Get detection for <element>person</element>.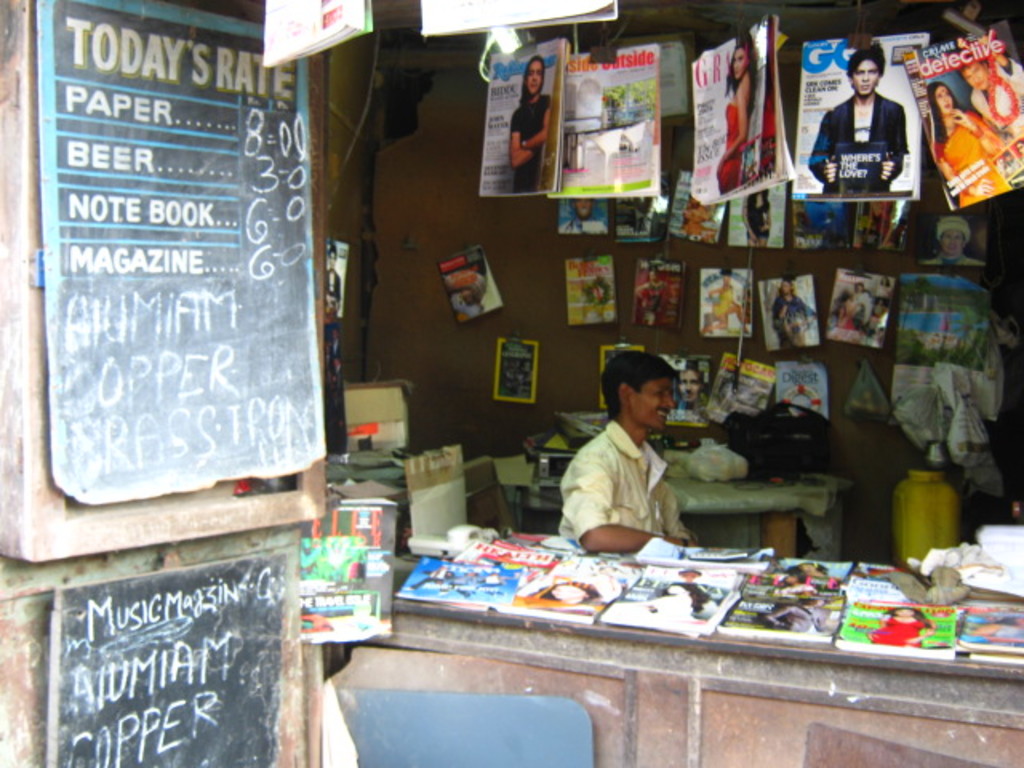
Detection: 768 598 829 632.
